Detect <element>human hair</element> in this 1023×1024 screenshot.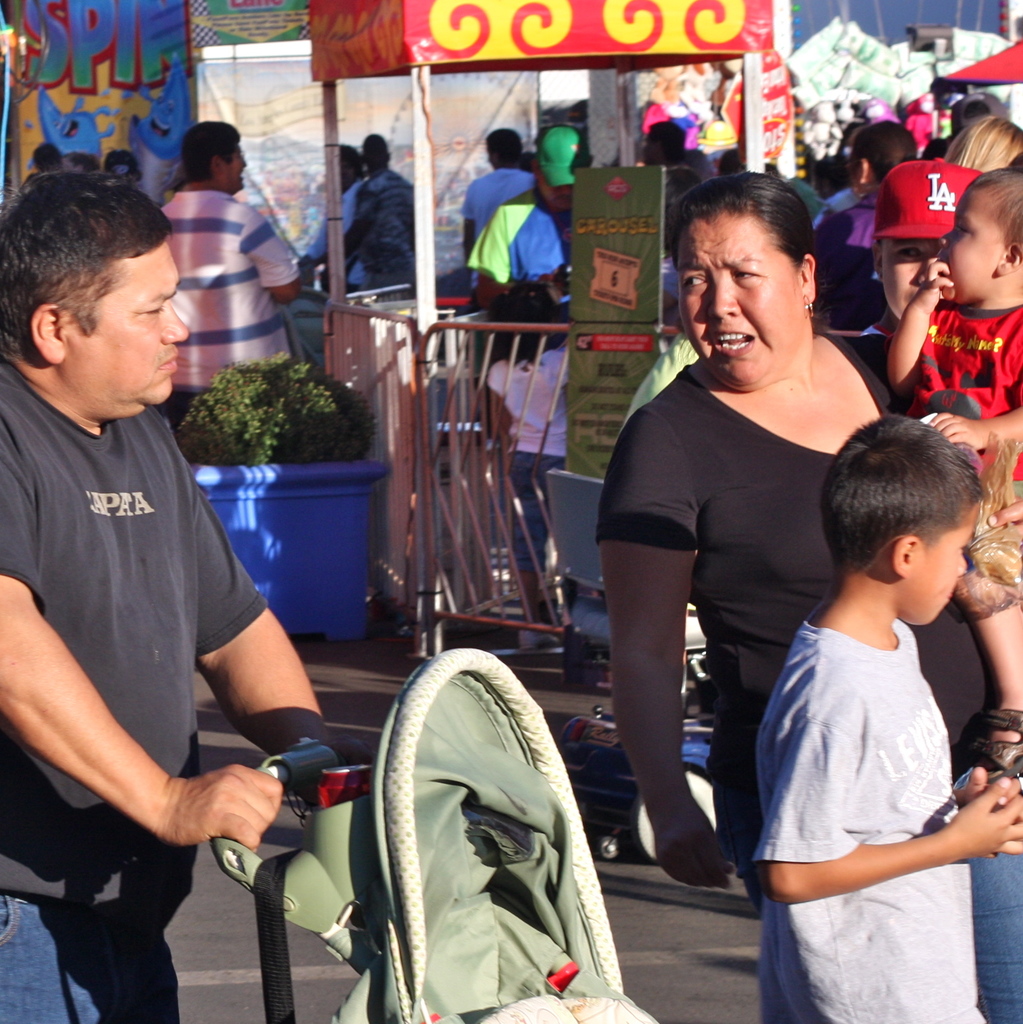
Detection: pyautogui.locateOnScreen(817, 403, 982, 574).
